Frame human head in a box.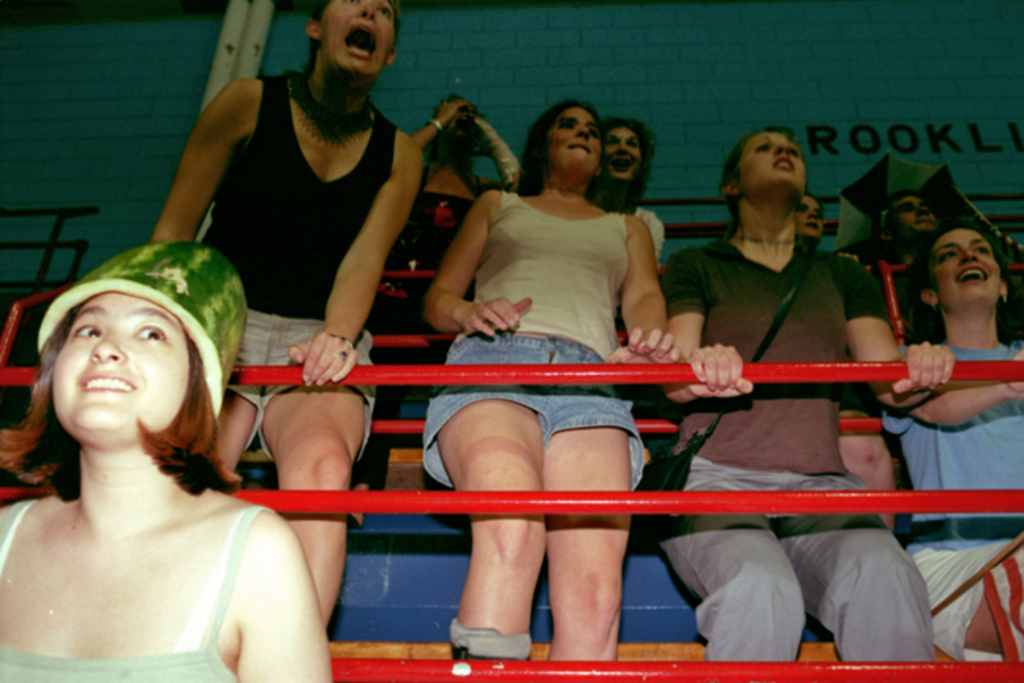
585 119 651 207.
